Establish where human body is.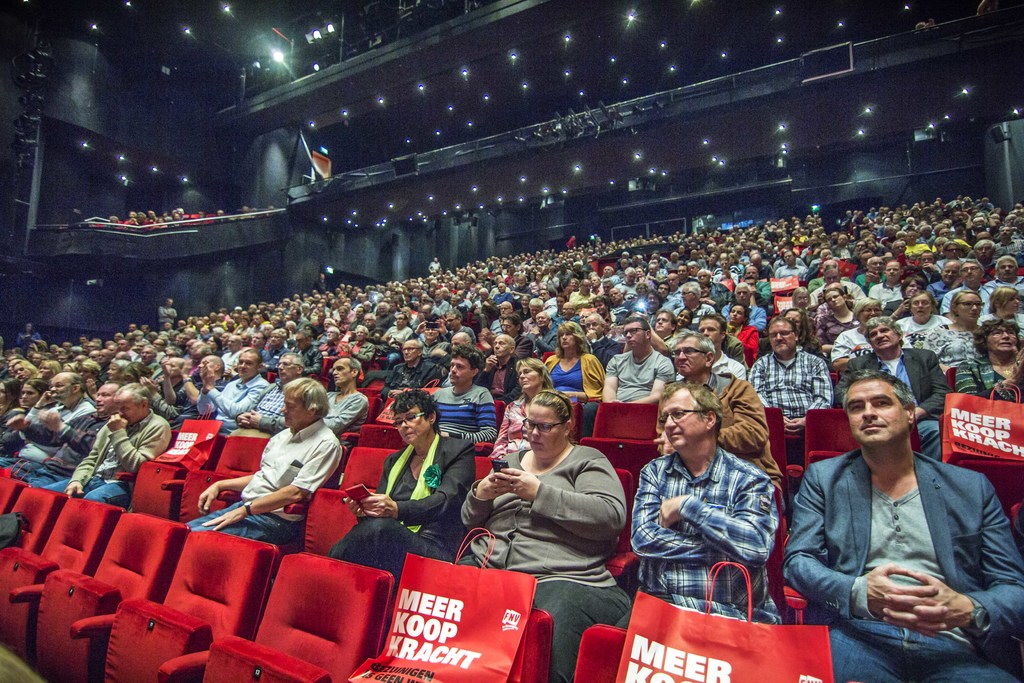
Established at [x1=166, y1=378, x2=346, y2=559].
